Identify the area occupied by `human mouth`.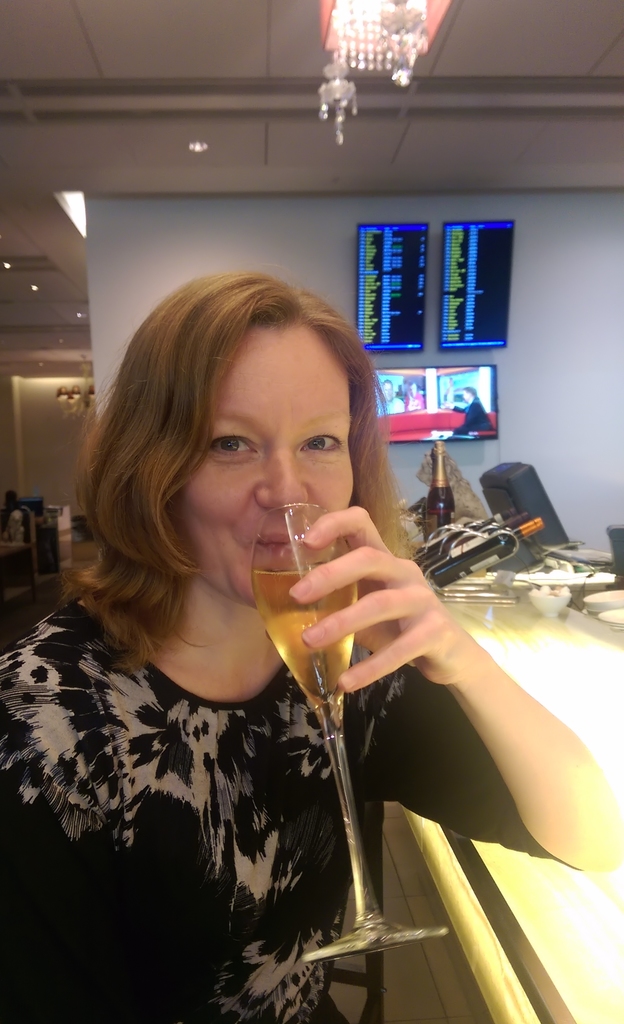
Area: x1=256, y1=531, x2=297, y2=550.
